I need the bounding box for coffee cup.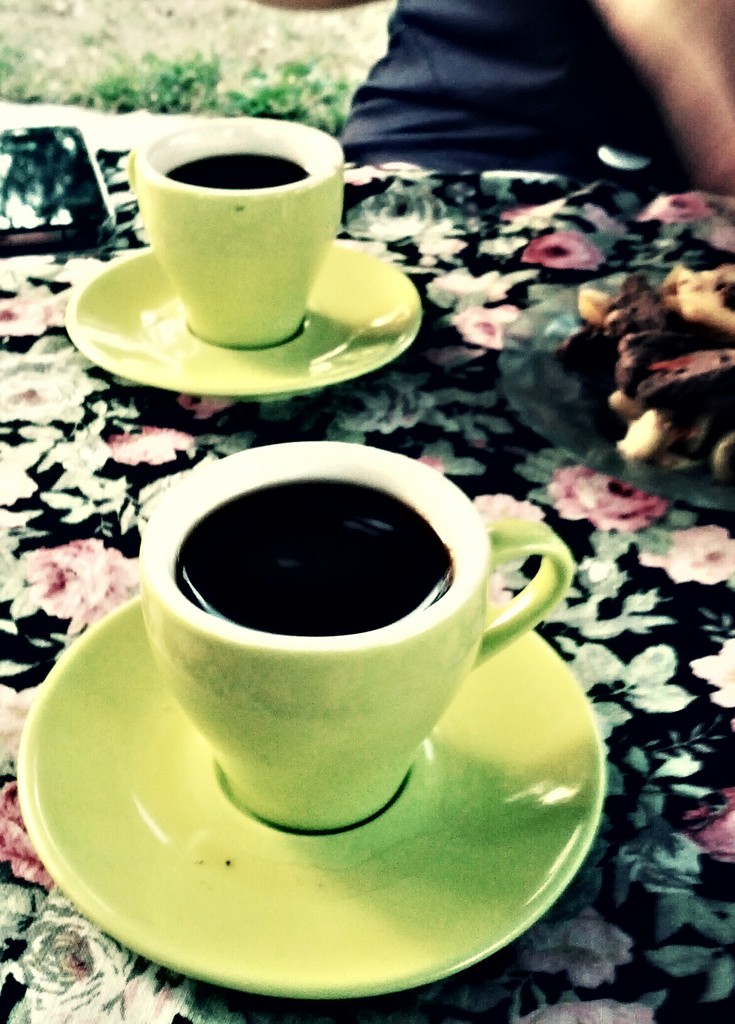
Here it is: box=[124, 114, 348, 350].
